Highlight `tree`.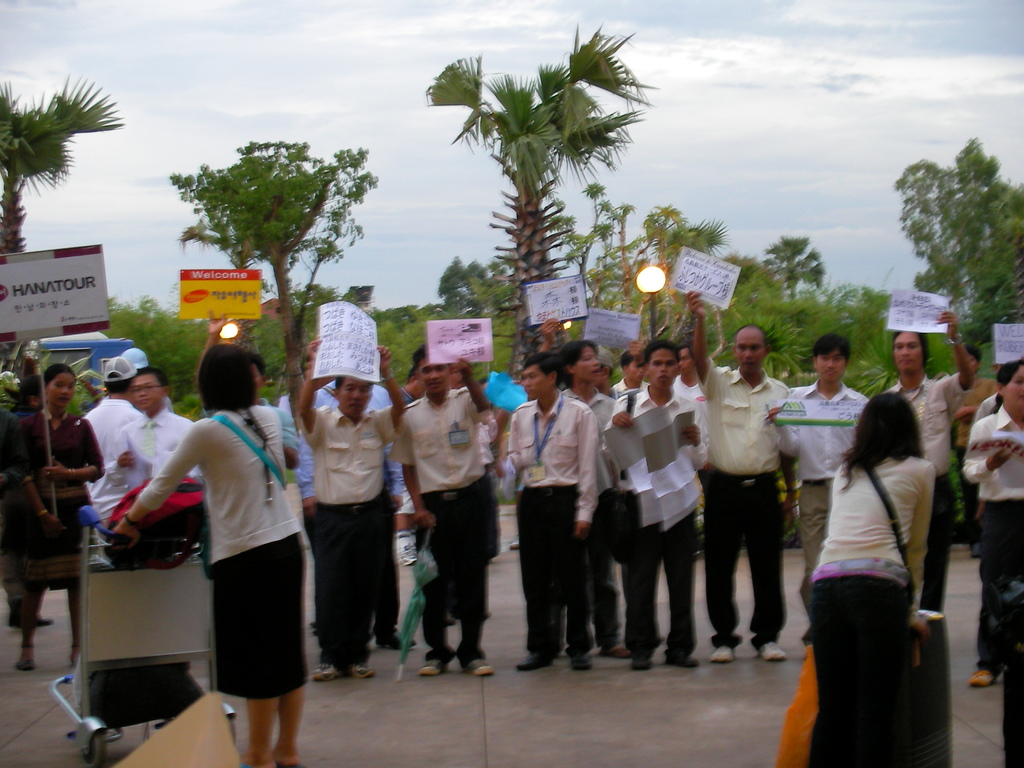
Highlighted region: [x1=565, y1=177, x2=602, y2=320].
